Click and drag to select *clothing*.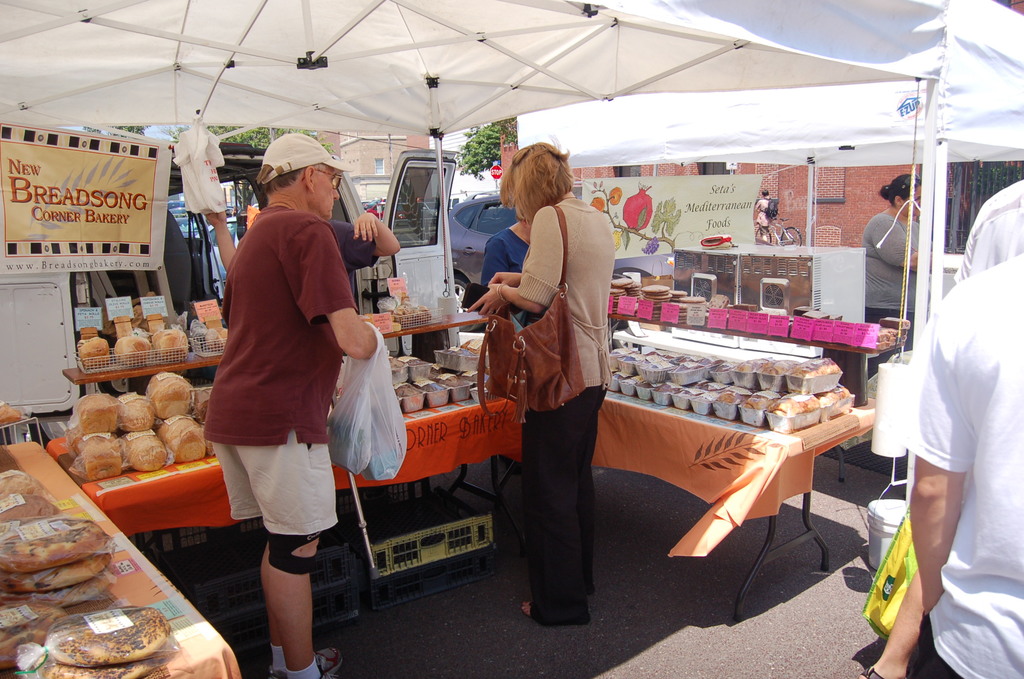
Selection: box=[755, 197, 771, 239].
